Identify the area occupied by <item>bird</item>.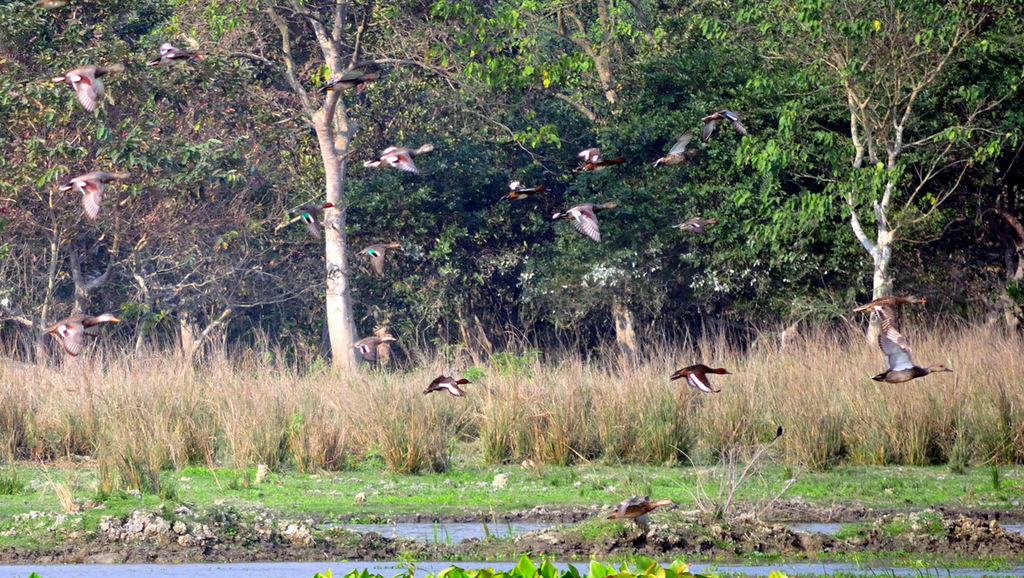
Area: (49, 157, 113, 218).
